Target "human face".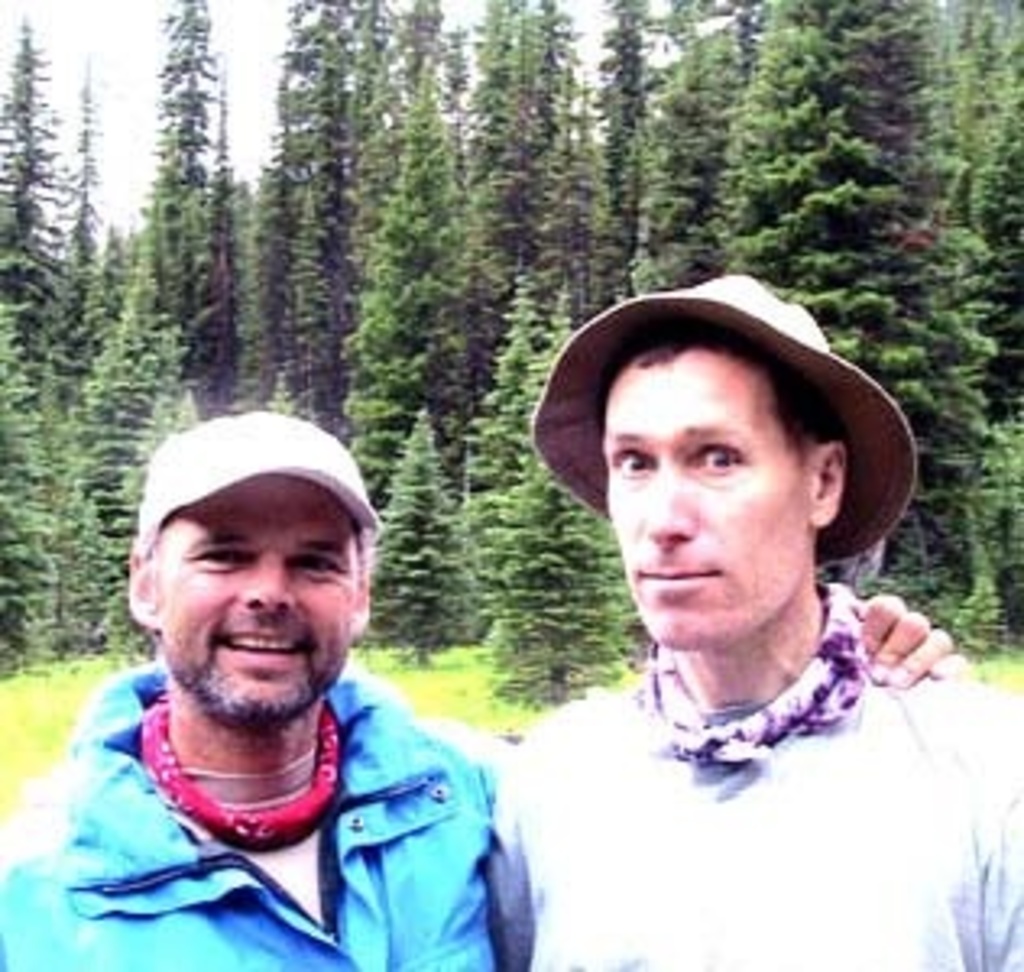
Target region: [599,347,810,648].
